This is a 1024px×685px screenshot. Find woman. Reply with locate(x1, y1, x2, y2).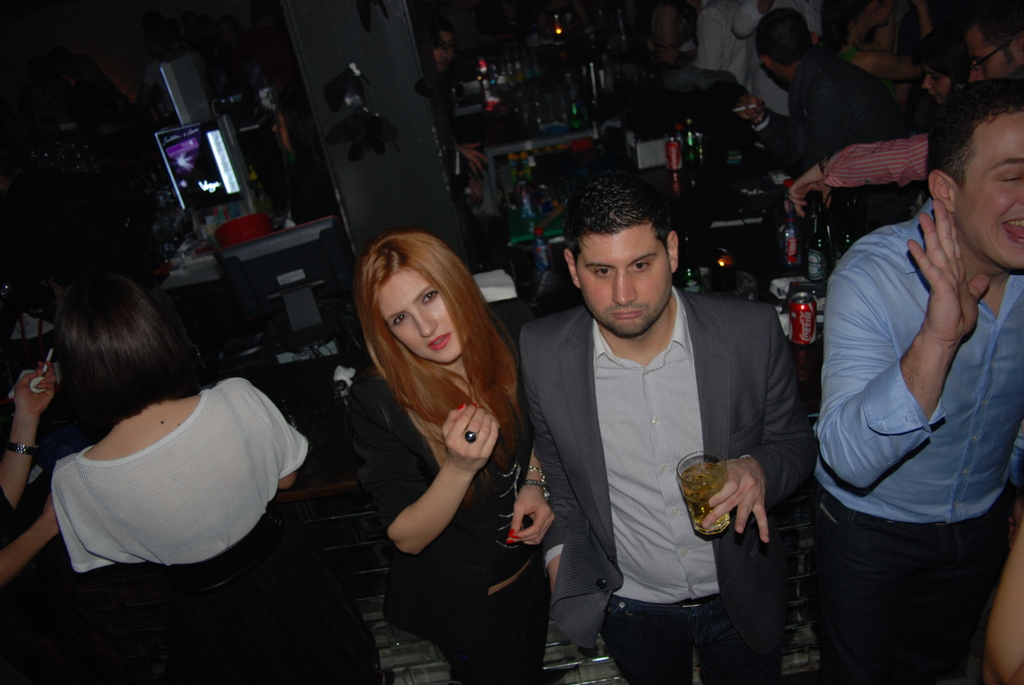
locate(333, 210, 555, 675).
